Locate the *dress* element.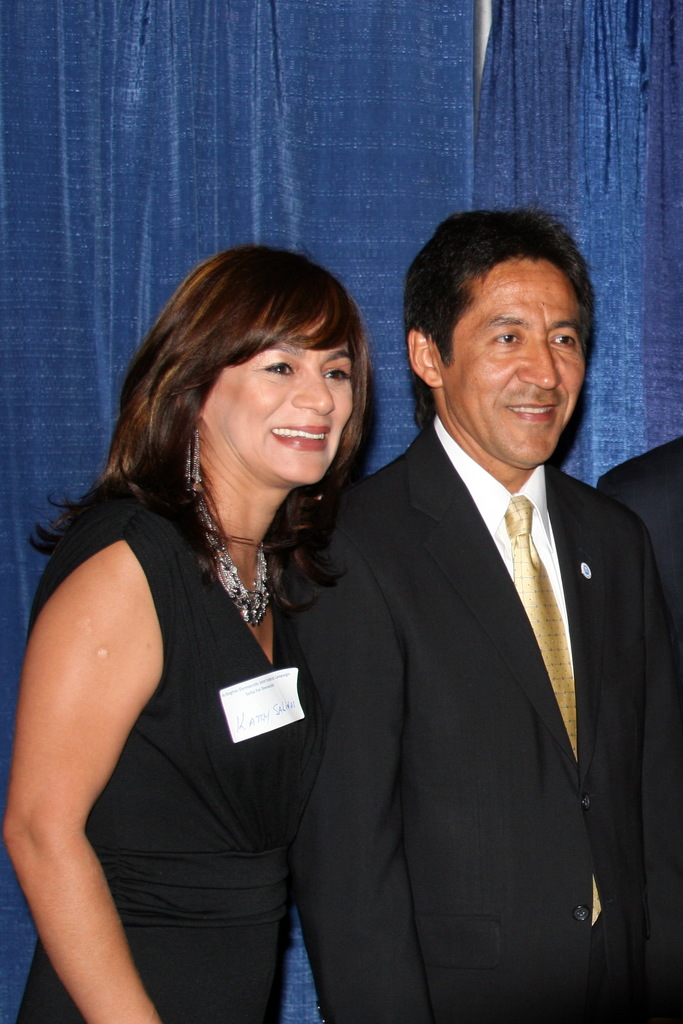
Element bbox: 16/500/316/1023.
